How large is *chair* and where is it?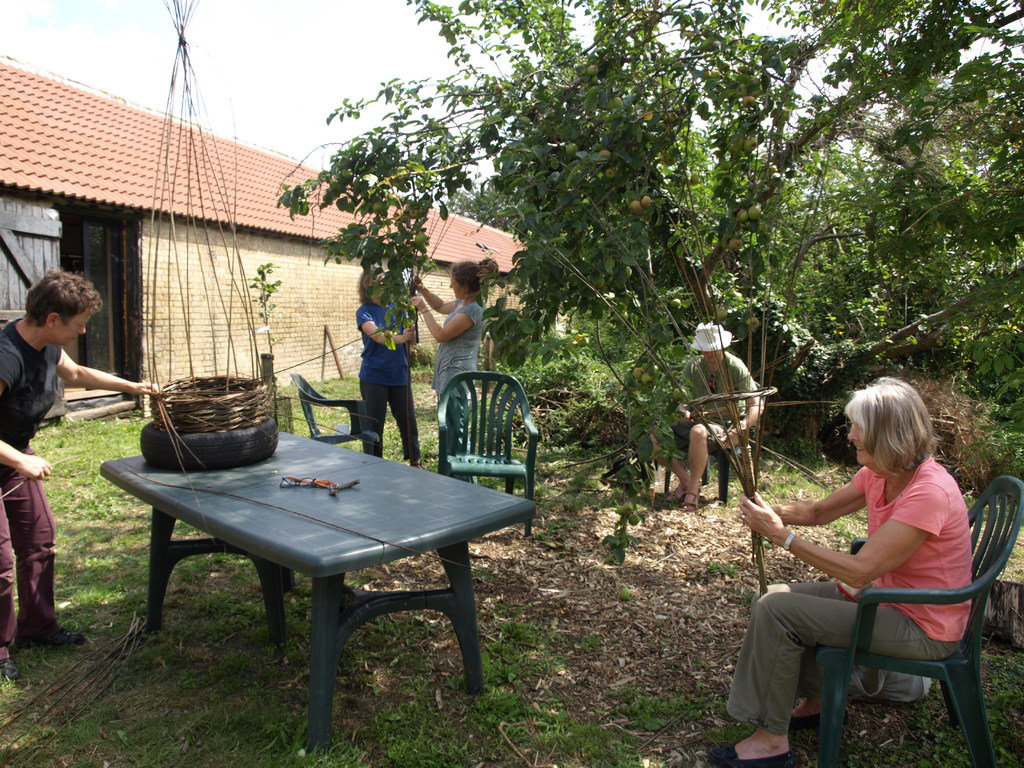
Bounding box: pyautogui.locateOnScreen(810, 472, 1023, 767).
